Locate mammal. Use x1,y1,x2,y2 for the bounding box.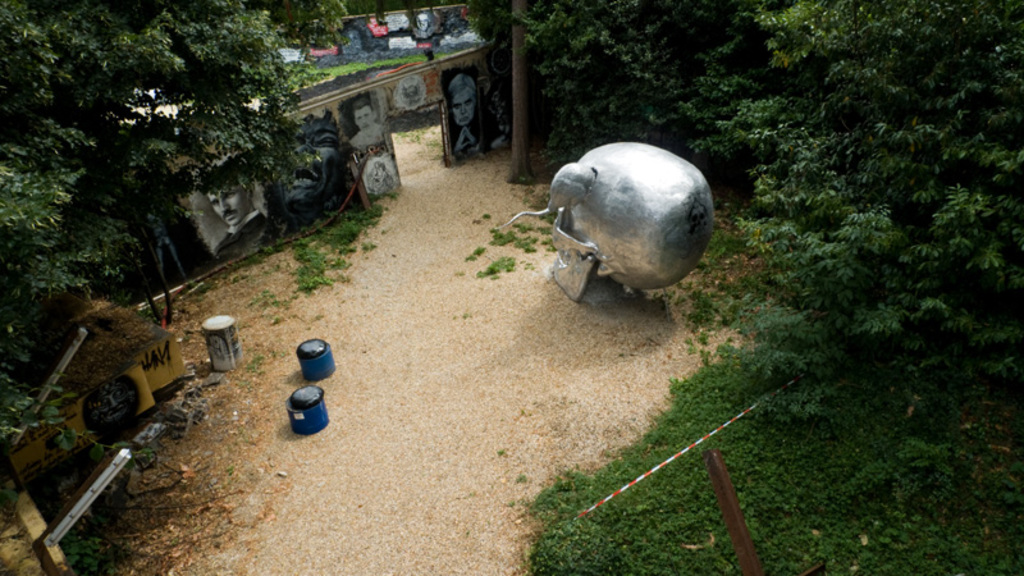
204,165,266,256.
